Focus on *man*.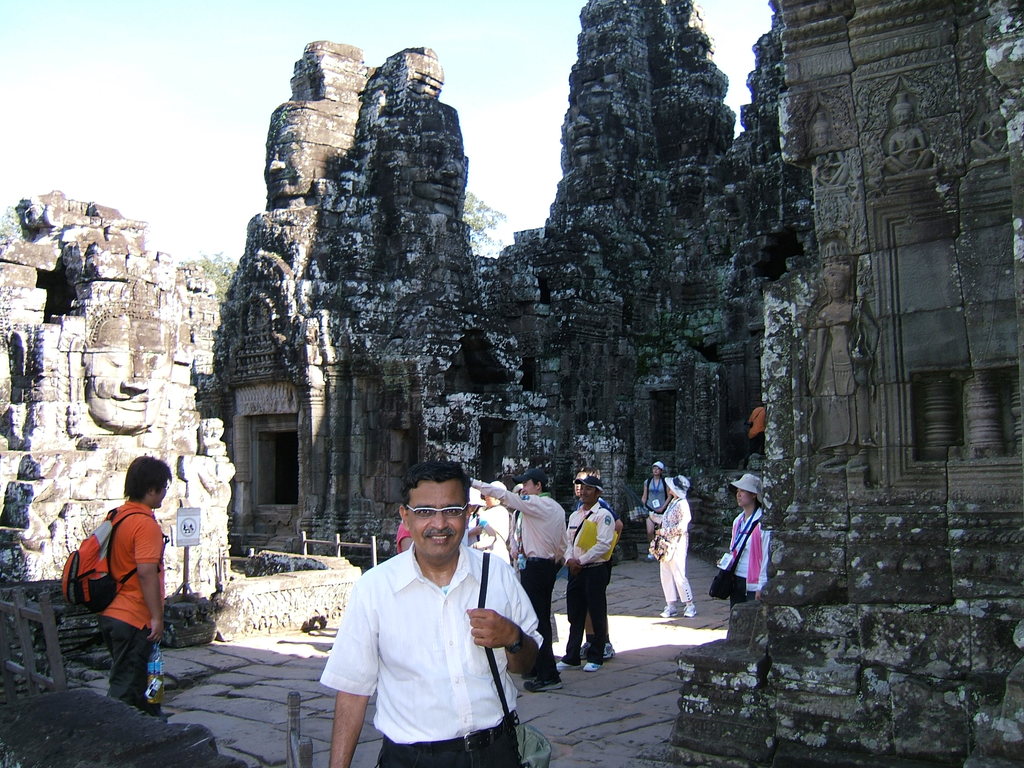
Focused at 559:472:612:681.
